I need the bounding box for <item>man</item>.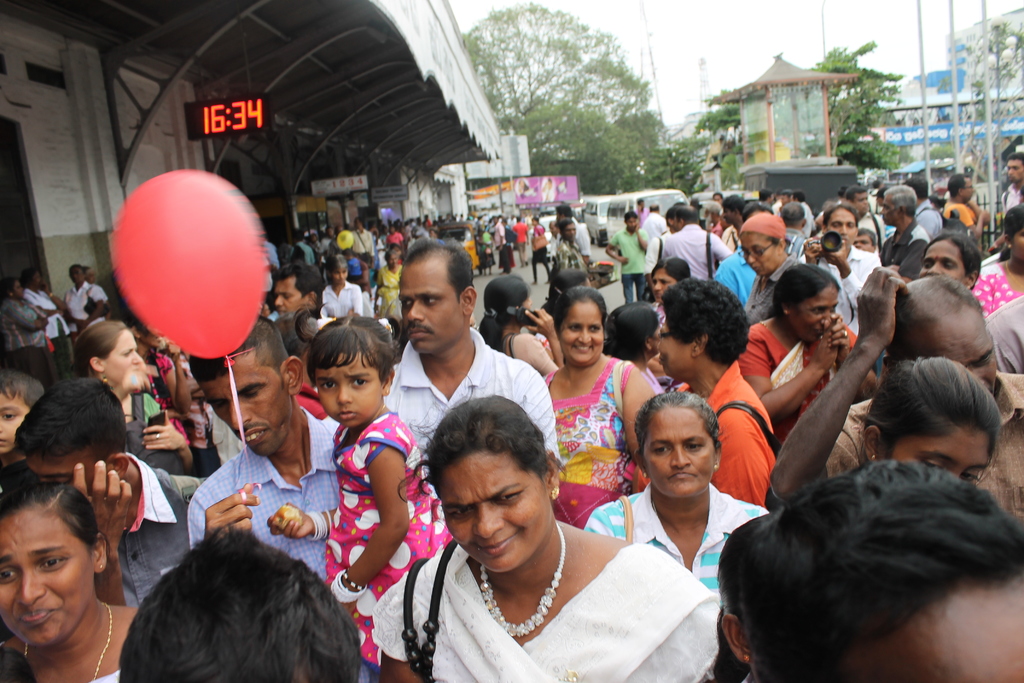
Here it is: pyautogui.locateOnScreen(186, 318, 387, 682).
